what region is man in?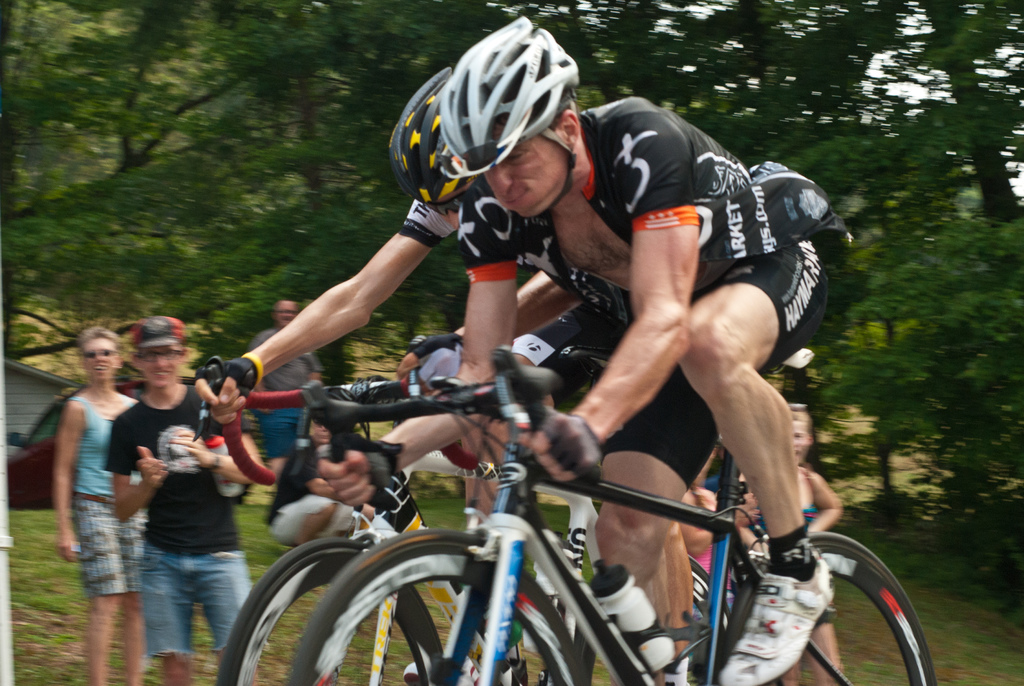
(left=271, top=412, right=367, bottom=551).
